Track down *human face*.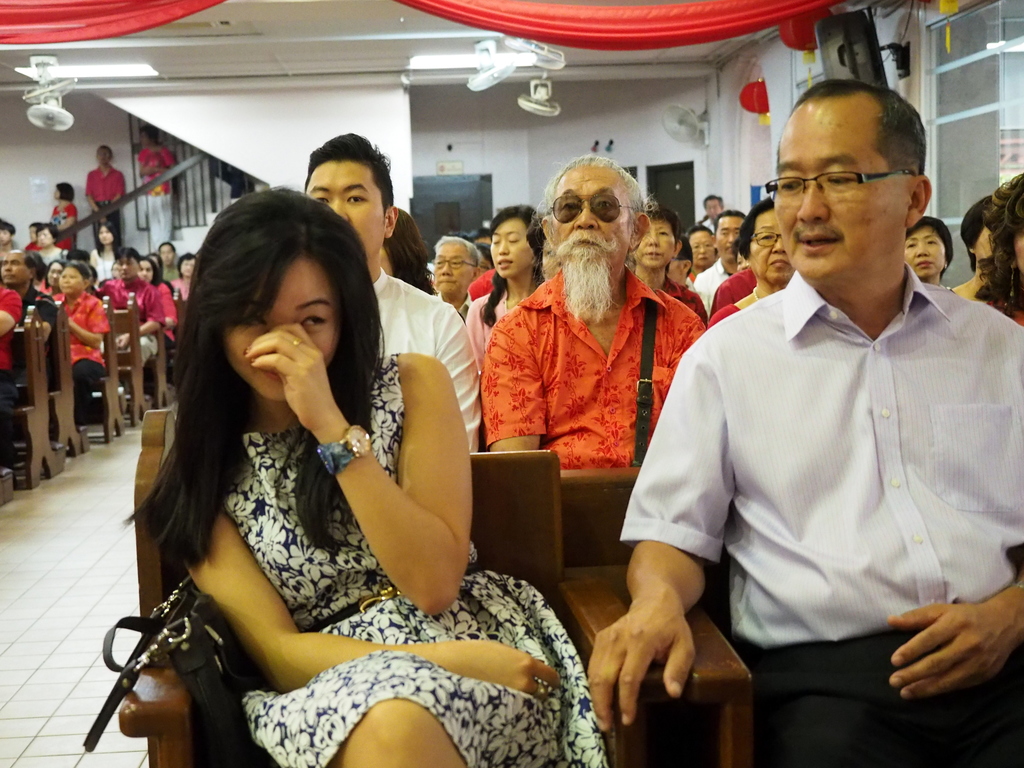
Tracked to {"x1": 117, "y1": 259, "x2": 140, "y2": 278}.
